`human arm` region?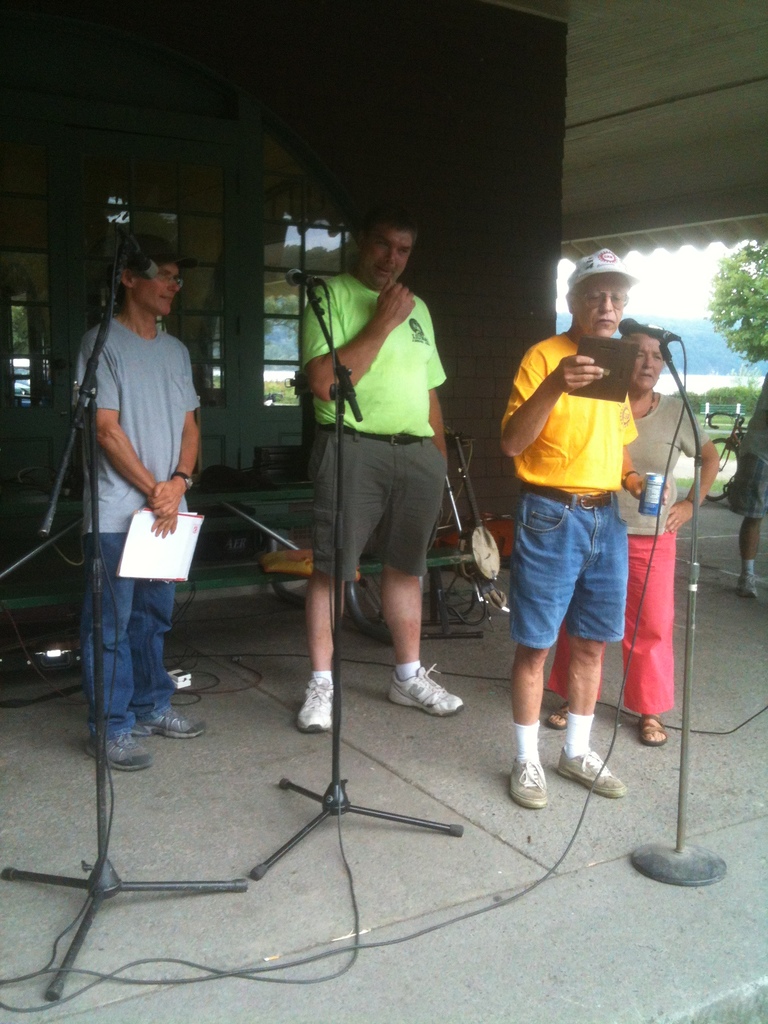
664,404,727,533
